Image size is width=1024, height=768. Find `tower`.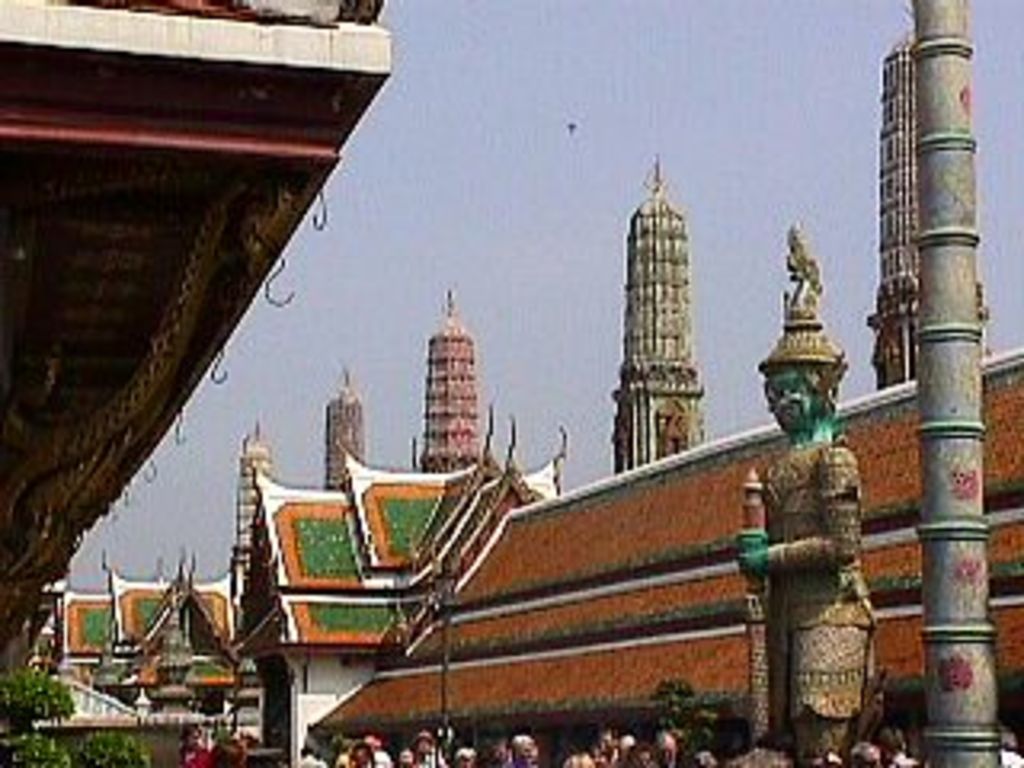
rect(426, 294, 483, 467).
